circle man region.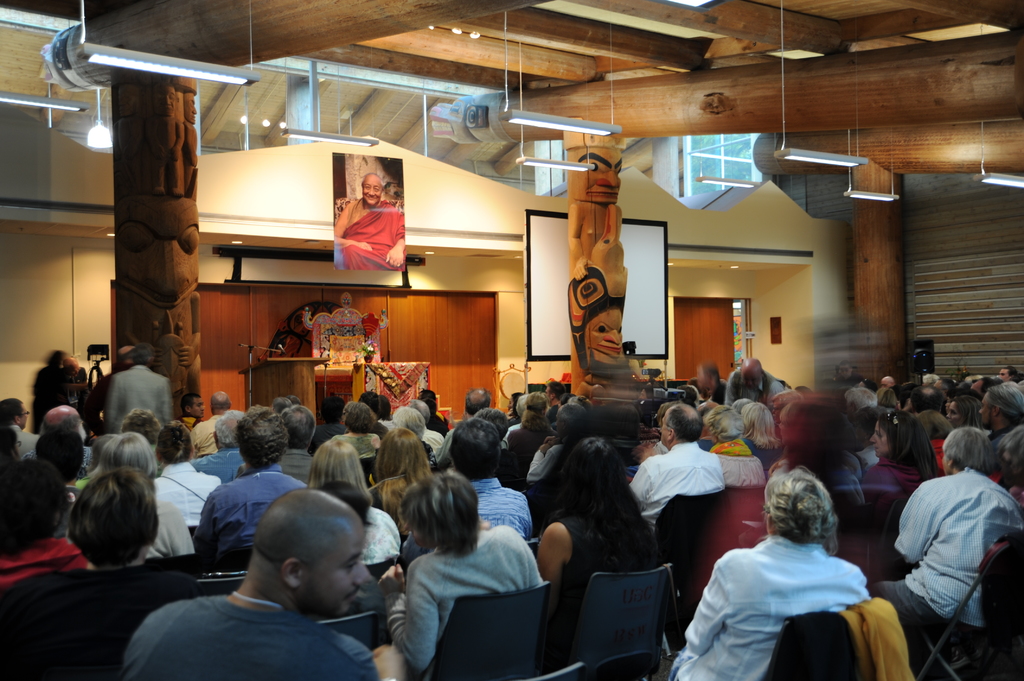
Region: {"x1": 998, "y1": 365, "x2": 1016, "y2": 381}.
